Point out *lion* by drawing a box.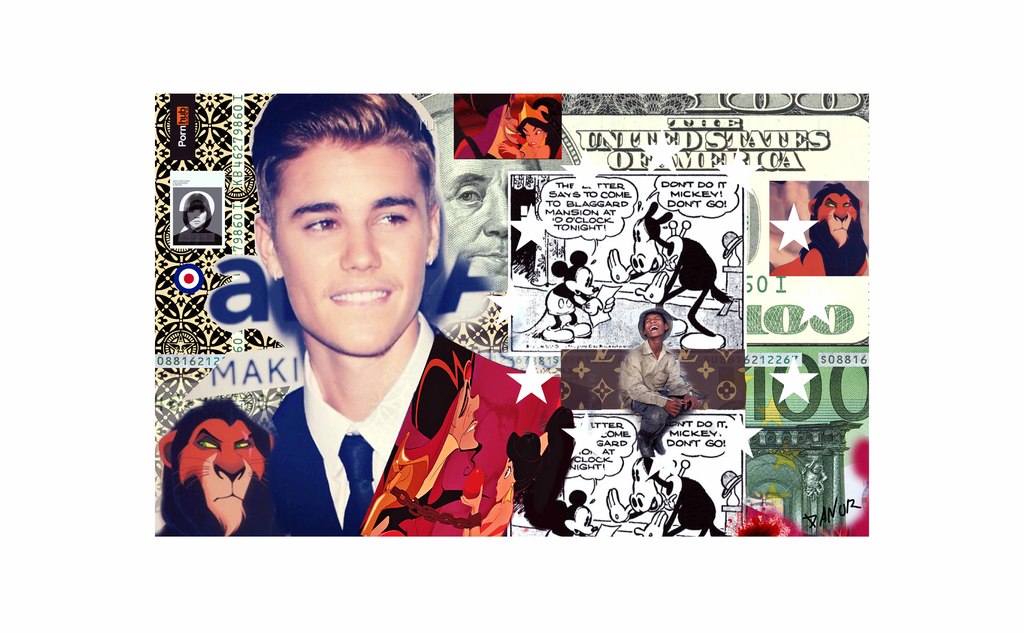
<region>767, 184, 870, 278</region>.
